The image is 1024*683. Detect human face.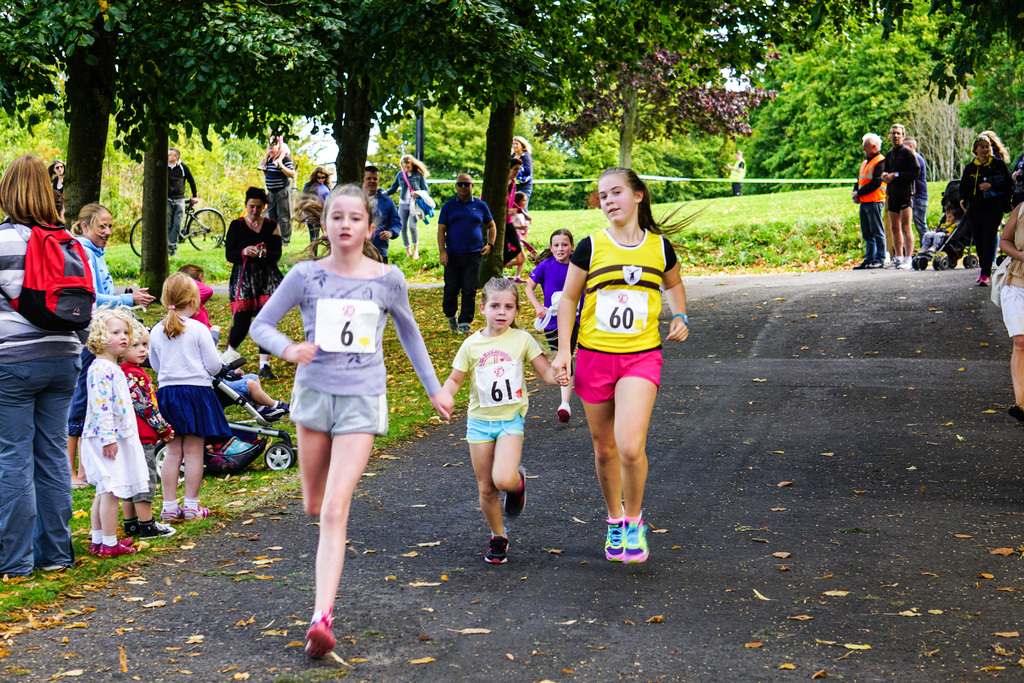
Detection: select_region(325, 195, 365, 251).
